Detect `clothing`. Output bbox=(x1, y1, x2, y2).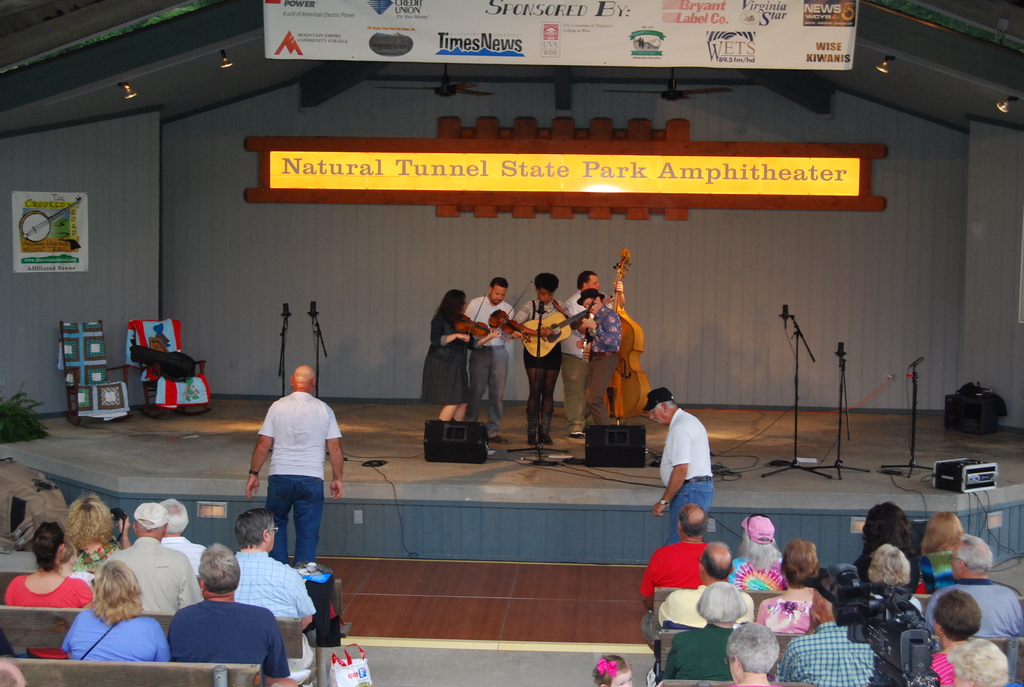
bbox=(430, 310, 463, 406).
